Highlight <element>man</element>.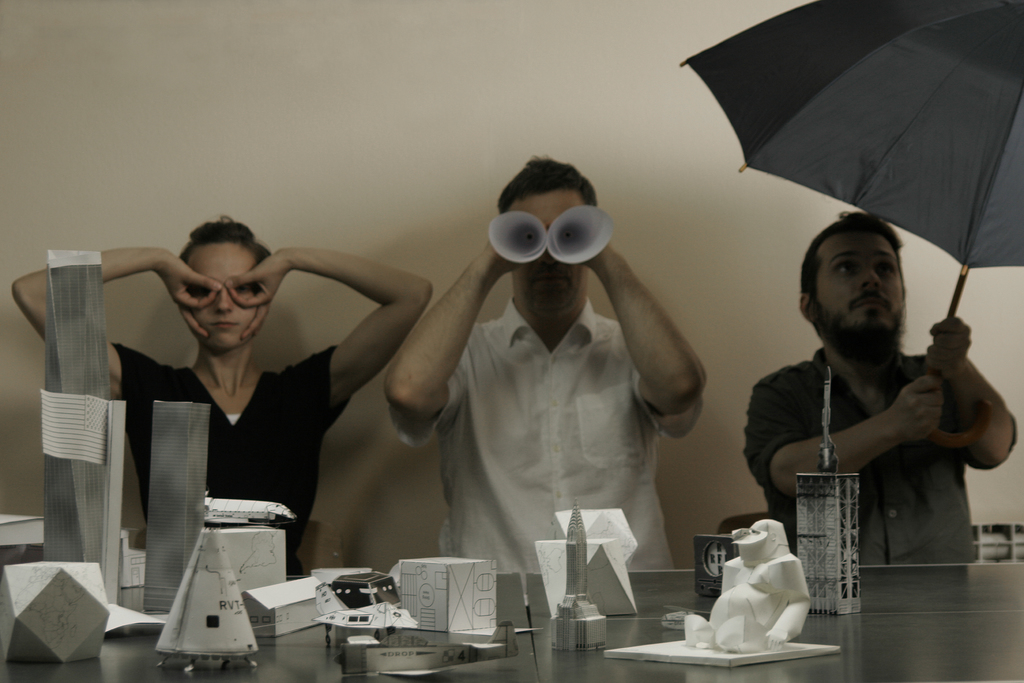
Highlighted region: x1=753 y1=212 x2=999 y2=615.
